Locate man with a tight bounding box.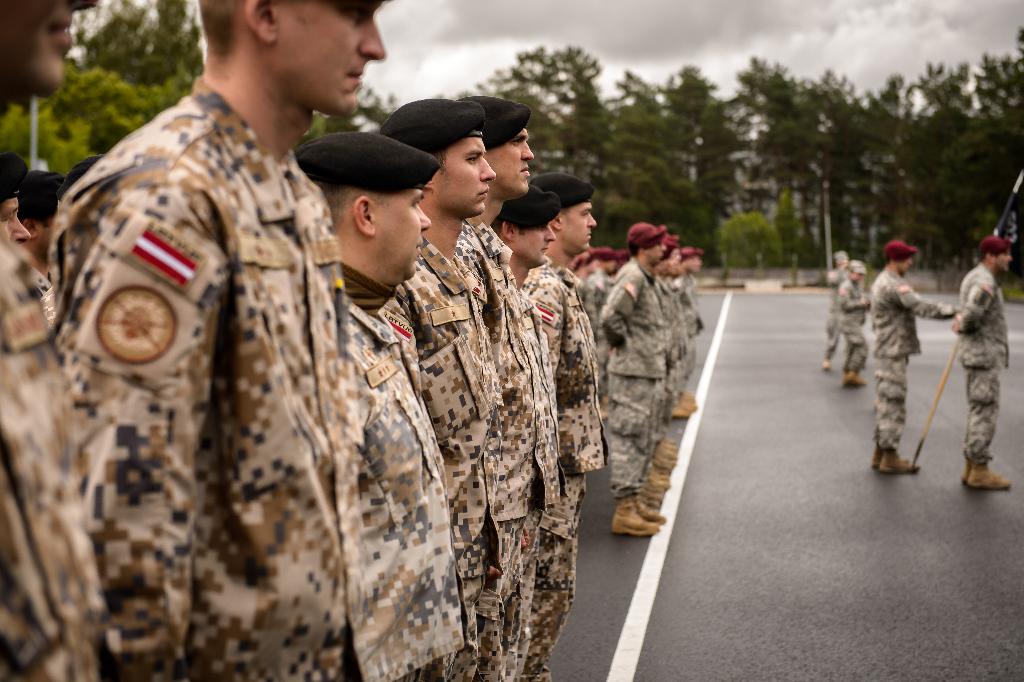
<region>38, 0, 427, 681</region>.
